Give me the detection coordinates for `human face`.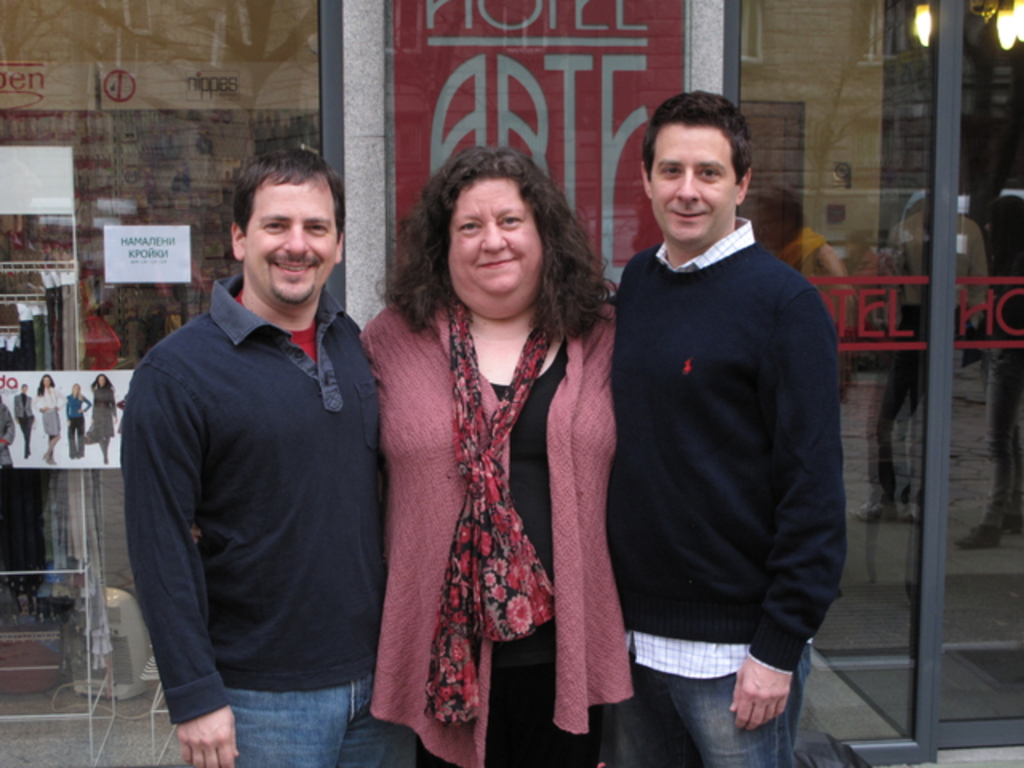
locate(651, 126, 736, 243).
